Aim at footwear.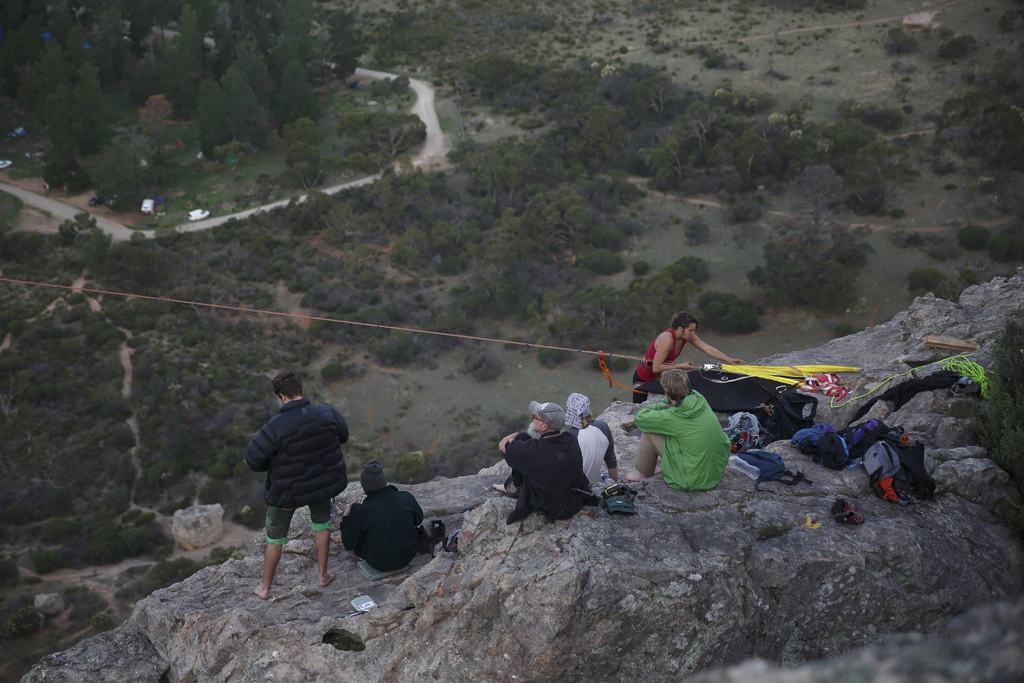
Aimed at l=835, t=513, r=866, b=524.
